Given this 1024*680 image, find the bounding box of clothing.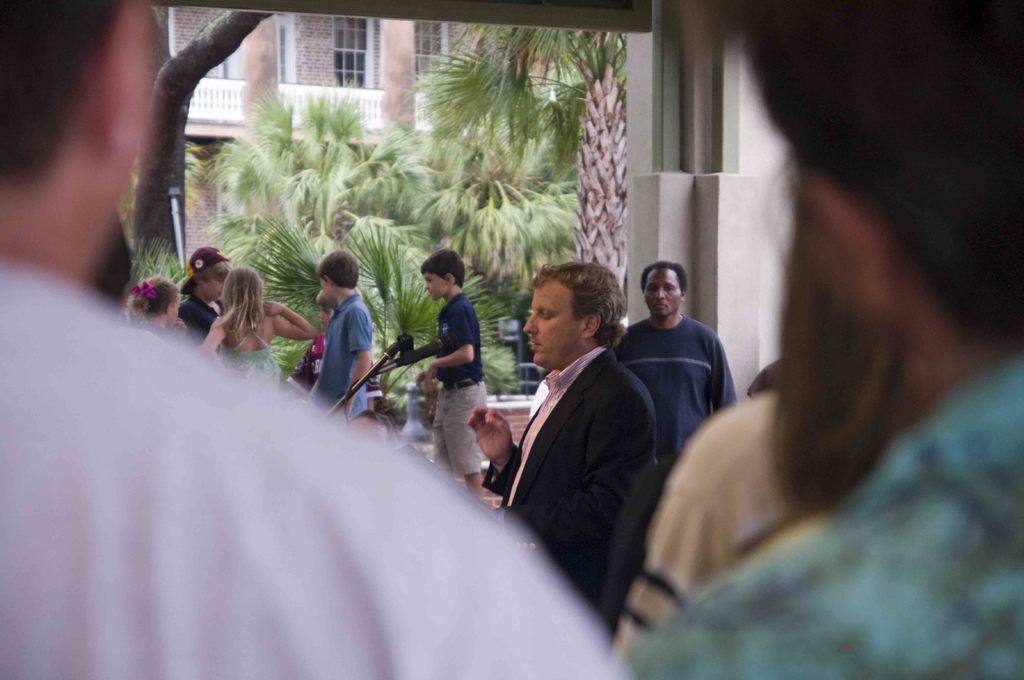
<region>173, 302, 219, 340</region>.
